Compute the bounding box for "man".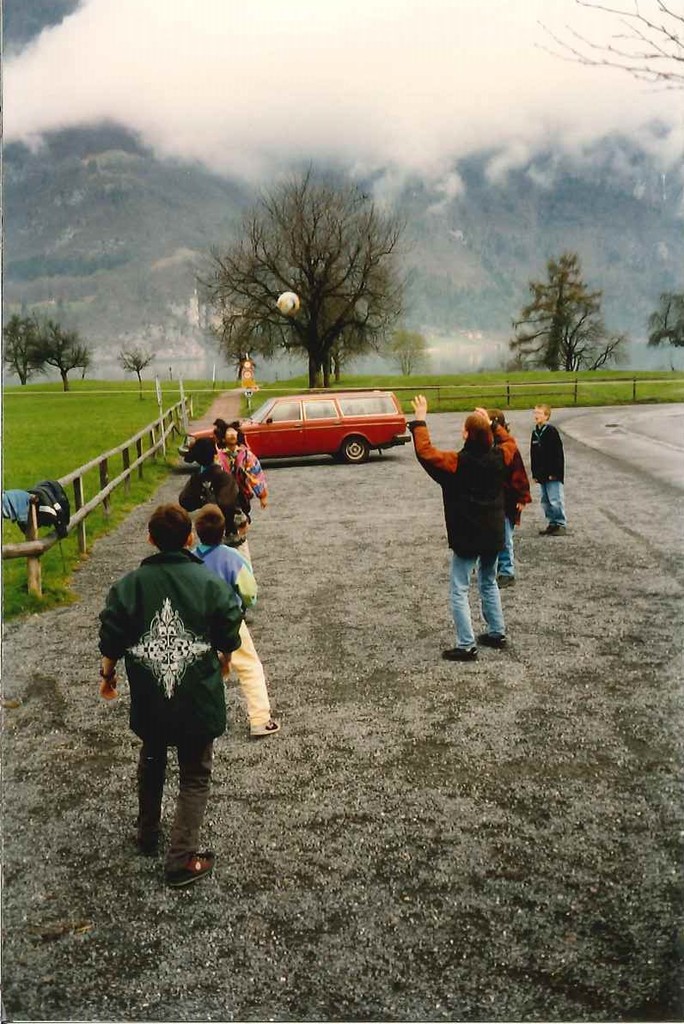
[left=102, top=493, right=272, bottom=879].
